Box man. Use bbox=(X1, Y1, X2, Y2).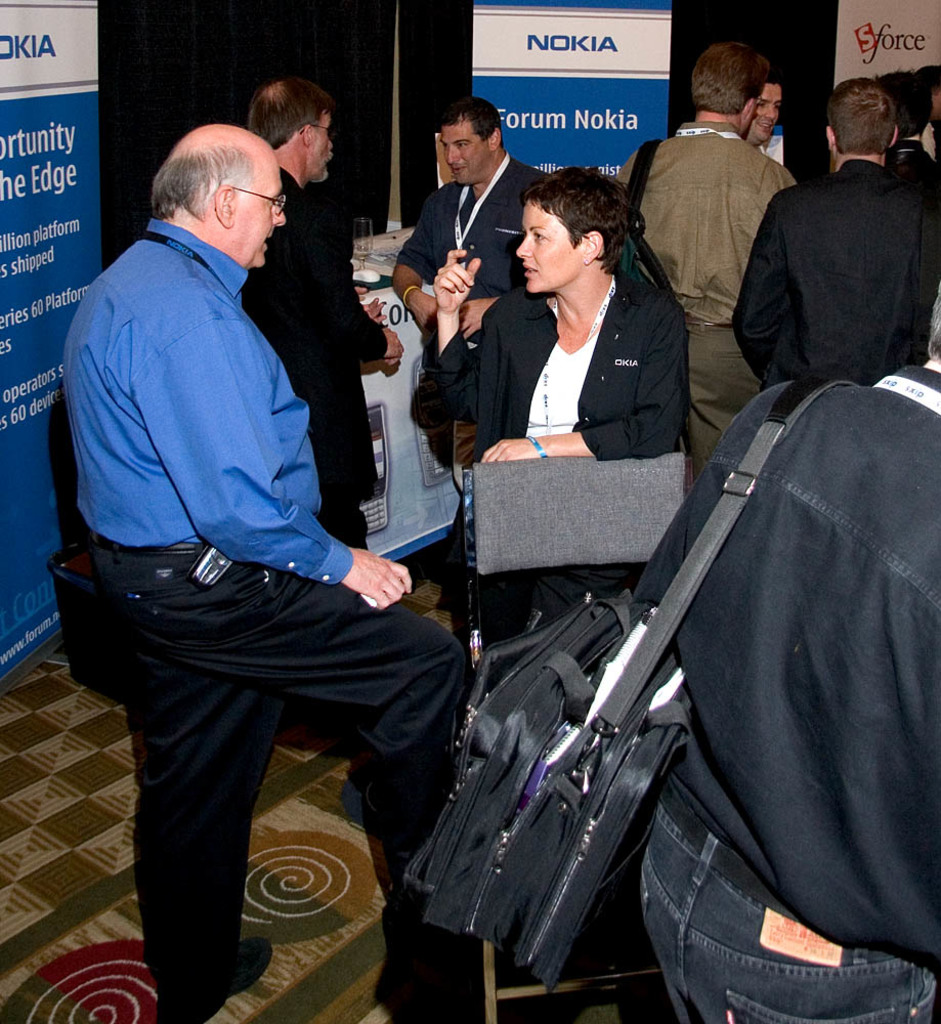
bbox=(628, 298, 940, 1023).
